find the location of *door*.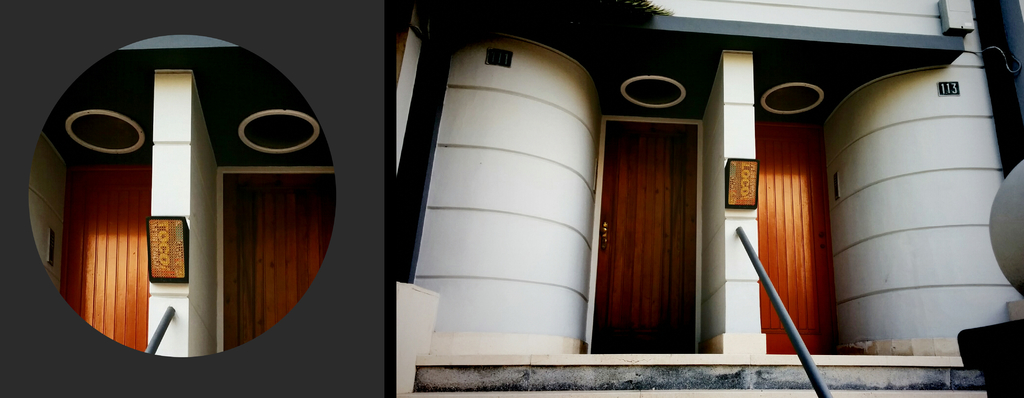
Location: l=758, t=122, r=836, b=355.
